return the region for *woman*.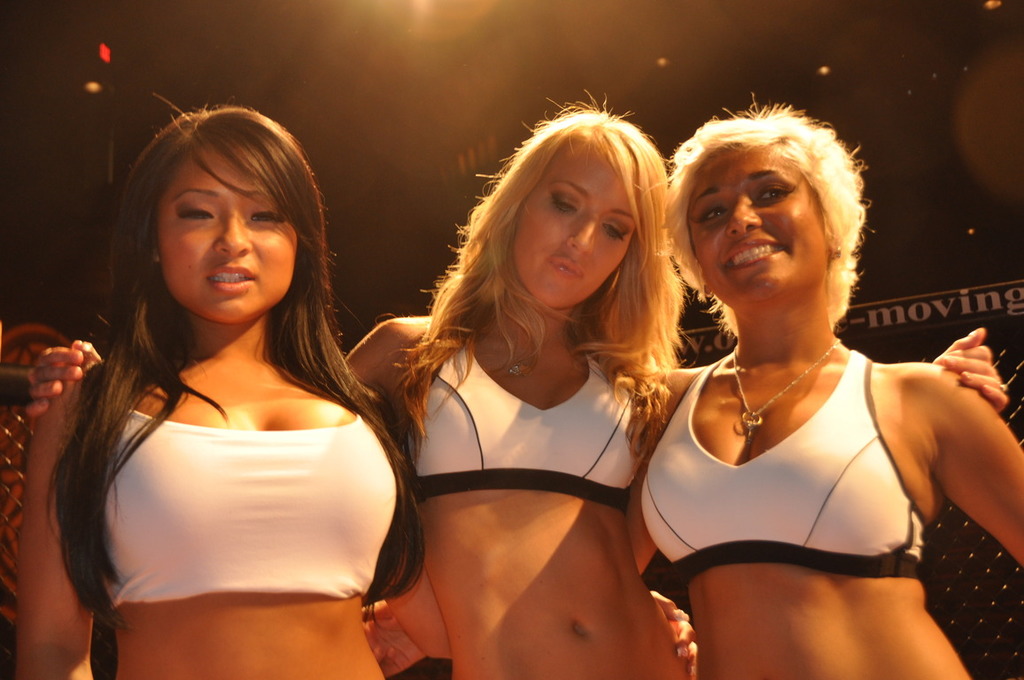
22:84:1018:679.
